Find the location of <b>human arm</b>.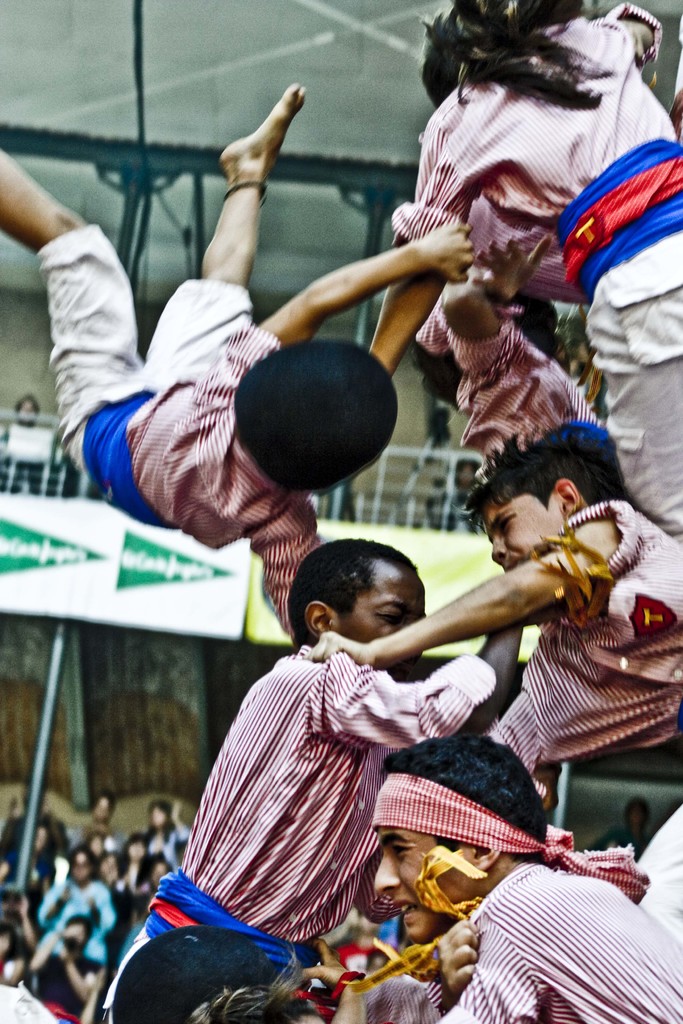
Location: pyautogui.locateOnScreen(28, 927, 64, 977).
